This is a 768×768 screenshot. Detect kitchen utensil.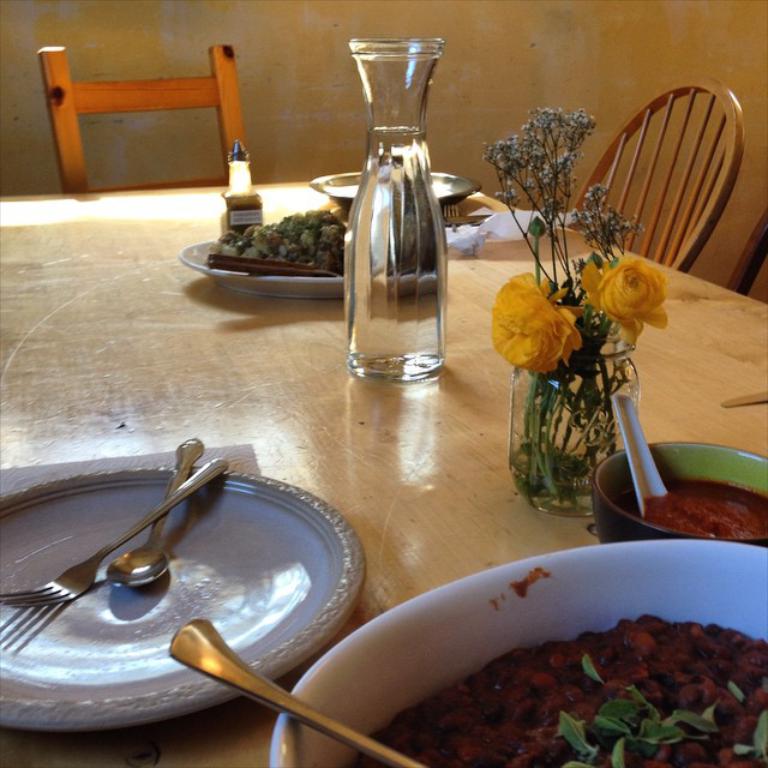
[x1=107, y1=438, x2=212, y2=592].
